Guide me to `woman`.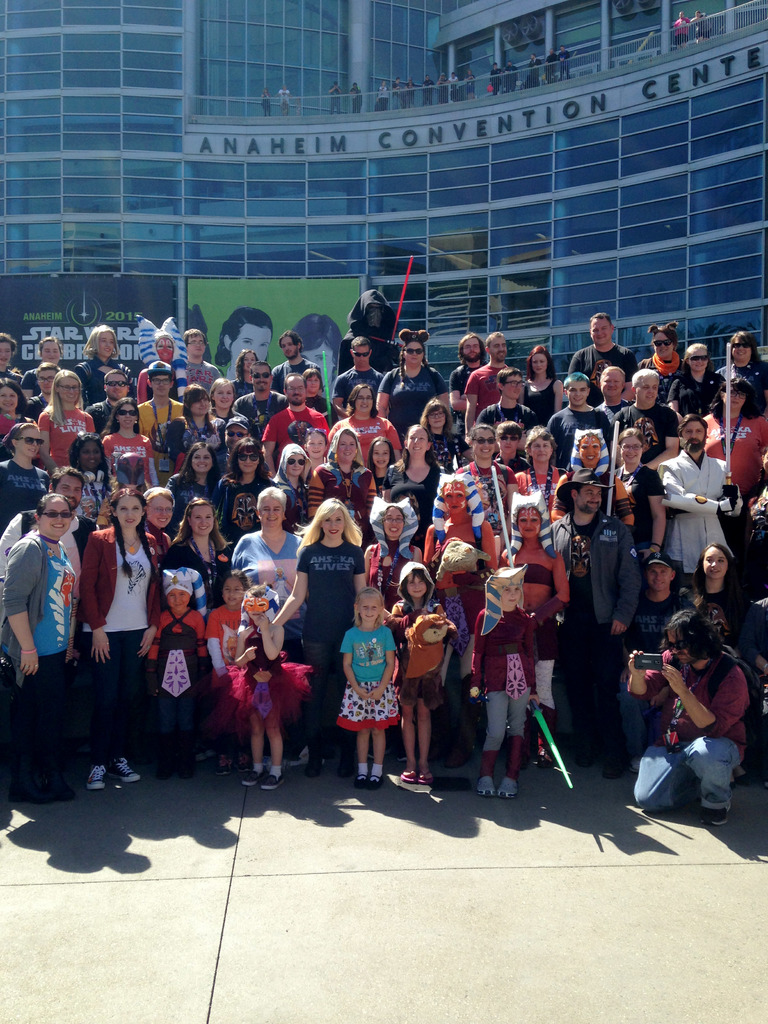
Guidance: x1=298 y1=367 x2=342 y2=429.
